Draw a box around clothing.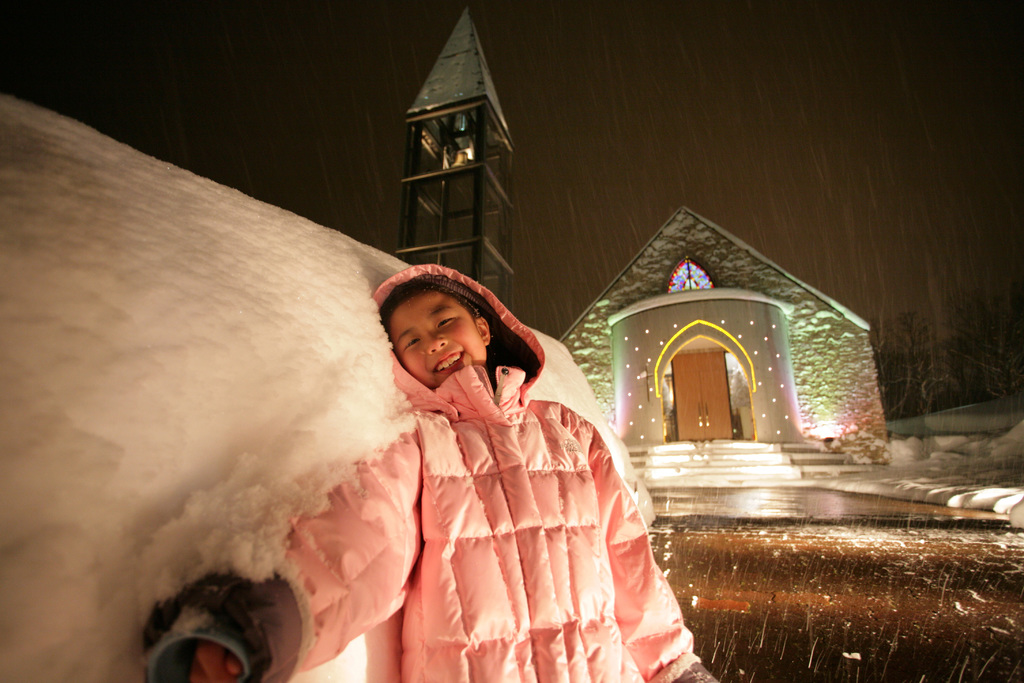
387/317/678/679.
